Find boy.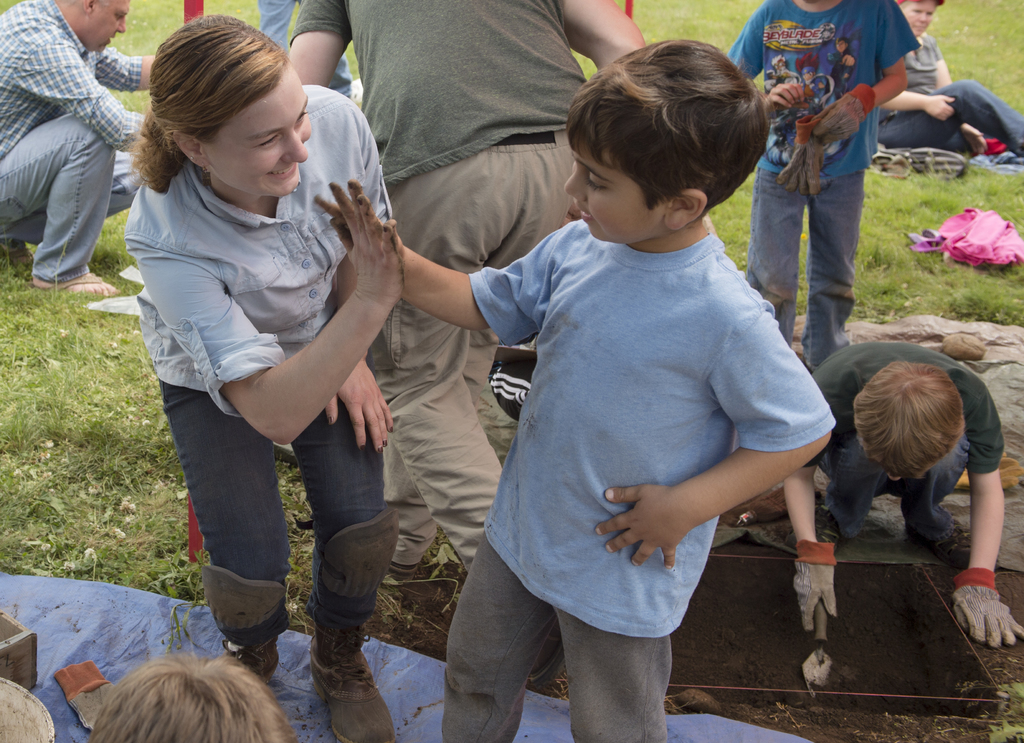
box(784, 342, 1023, 647).
